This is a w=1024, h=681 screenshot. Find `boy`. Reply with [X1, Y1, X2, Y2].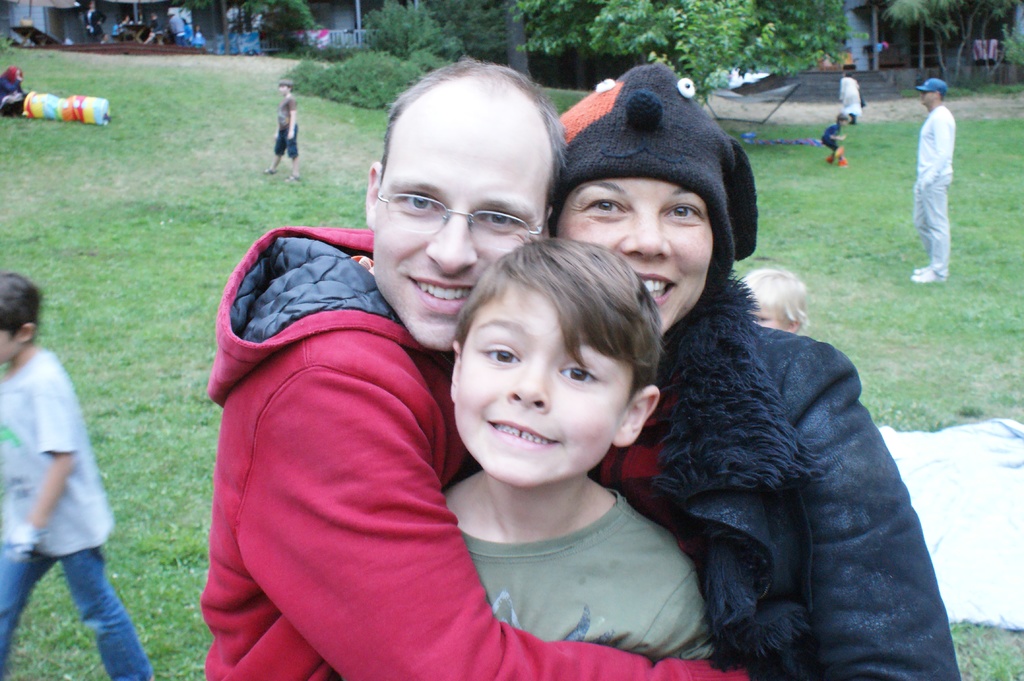
[0, 269, 156, 680].
